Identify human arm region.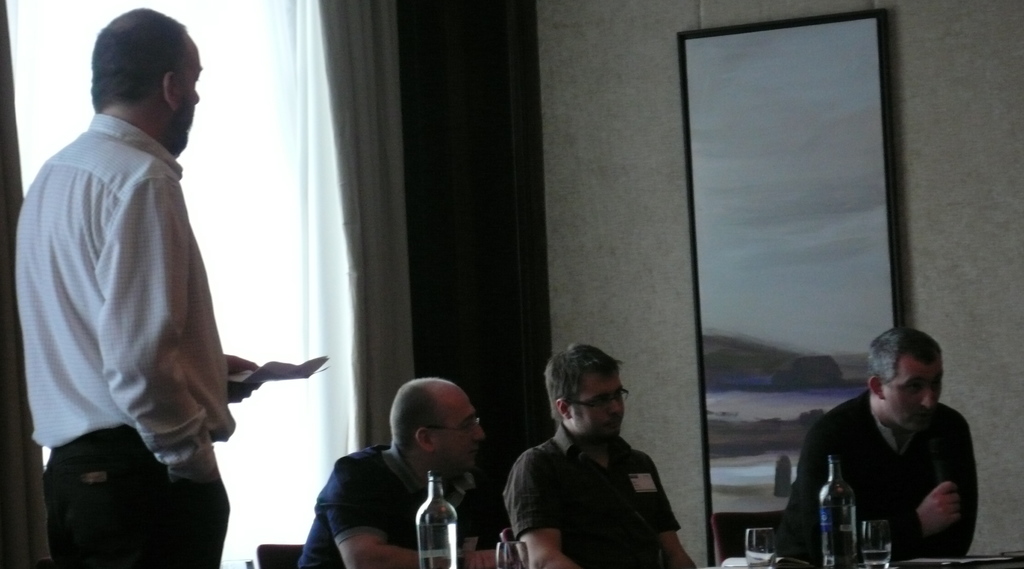
Region: l=223, t=343, r=267, b=401.
